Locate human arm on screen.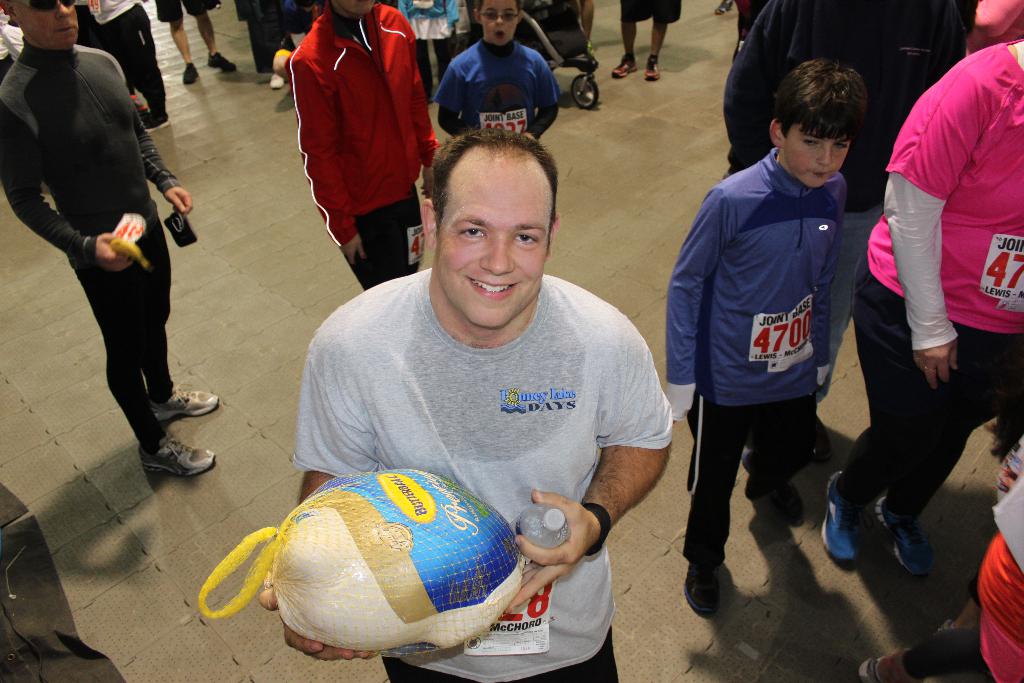
On screen at bbox=(396, 0, 408, 17).
